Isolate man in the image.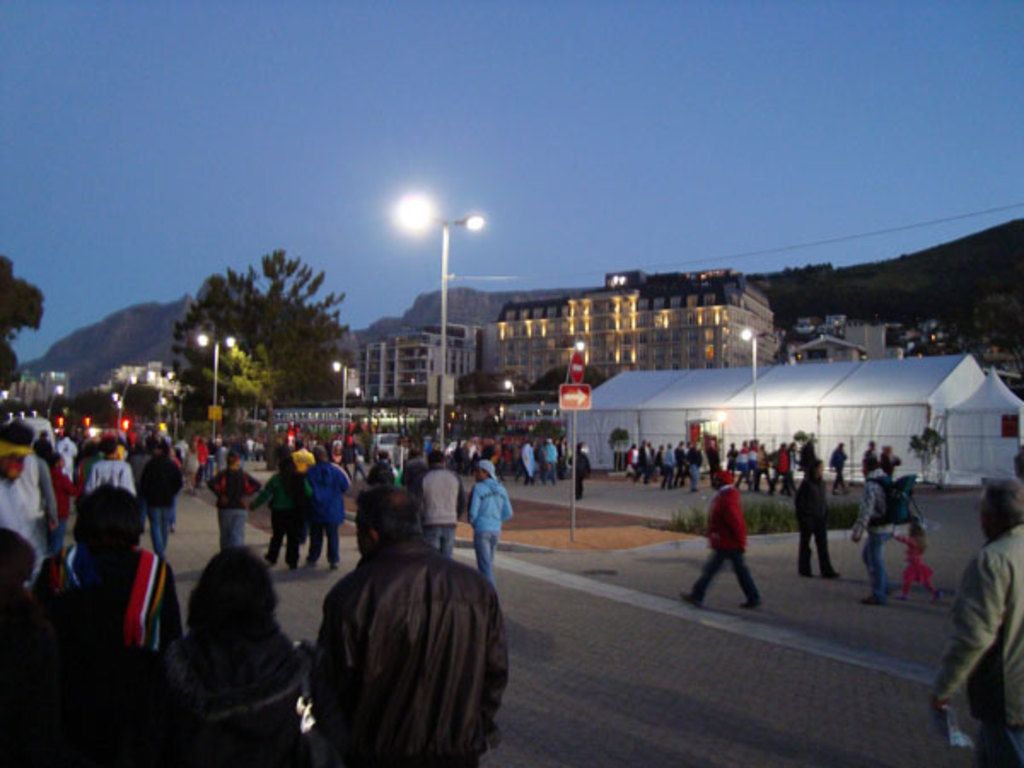
Isolated region: [212,447,258,548].
